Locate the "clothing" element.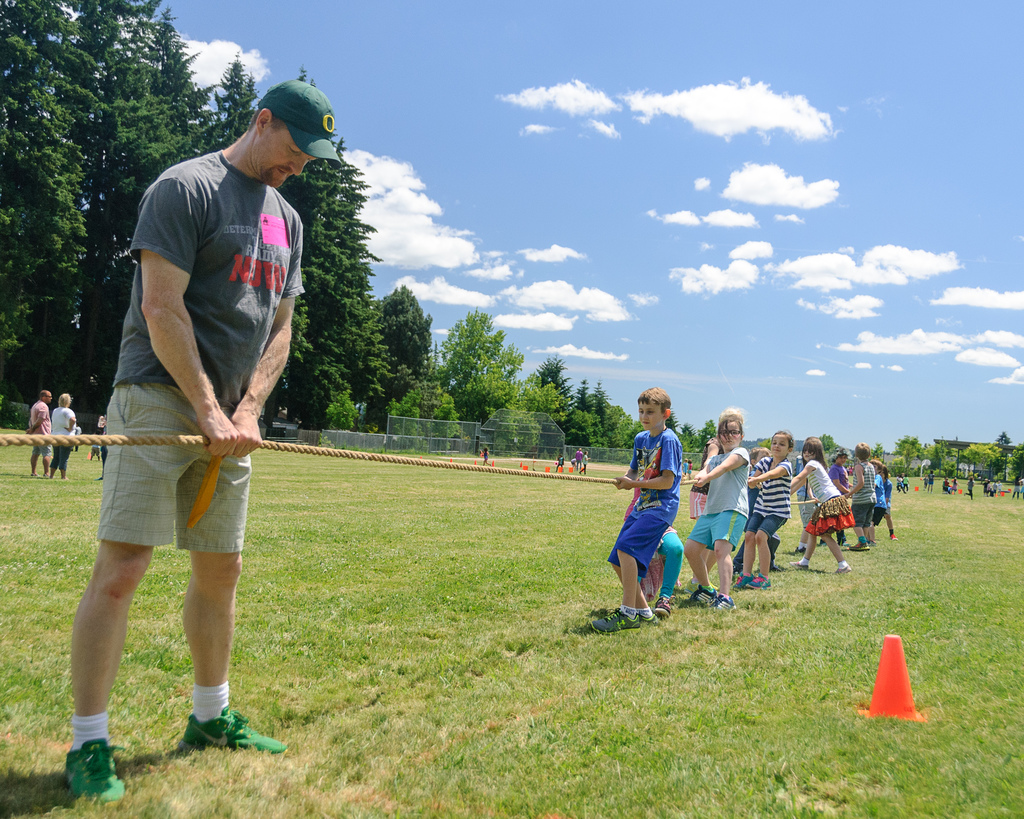
Element bbox: detection(943, 480, 952, 490).
